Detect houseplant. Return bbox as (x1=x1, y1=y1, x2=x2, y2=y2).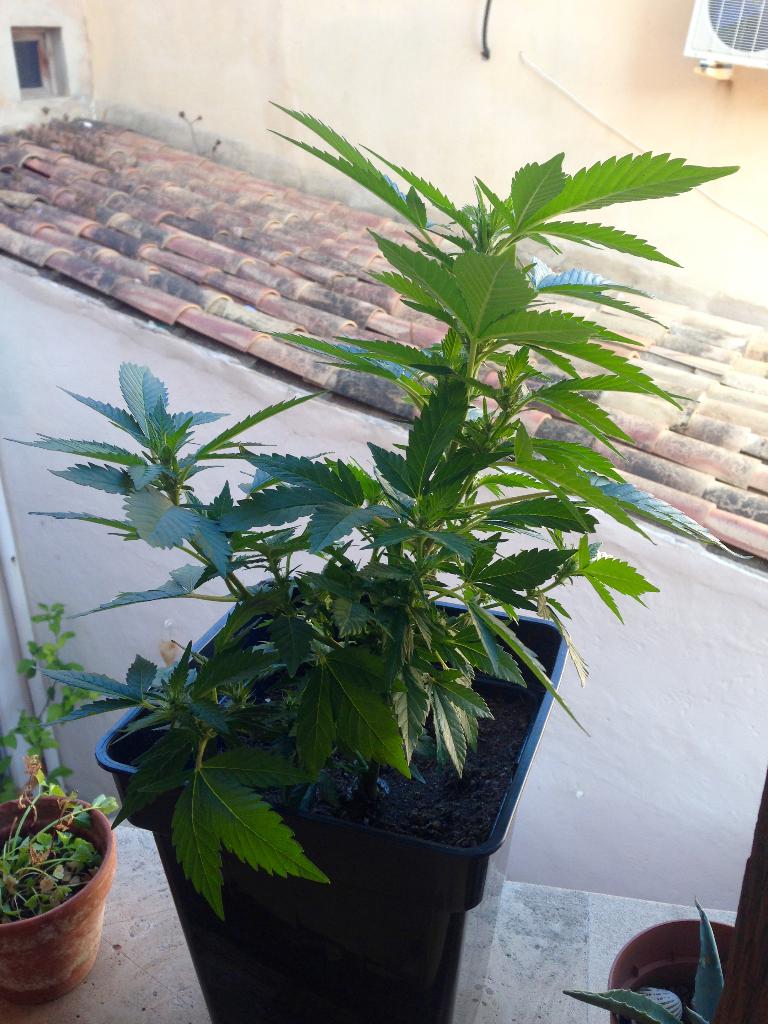
(x1=0, y1=602, x2=119, y2=1008).
